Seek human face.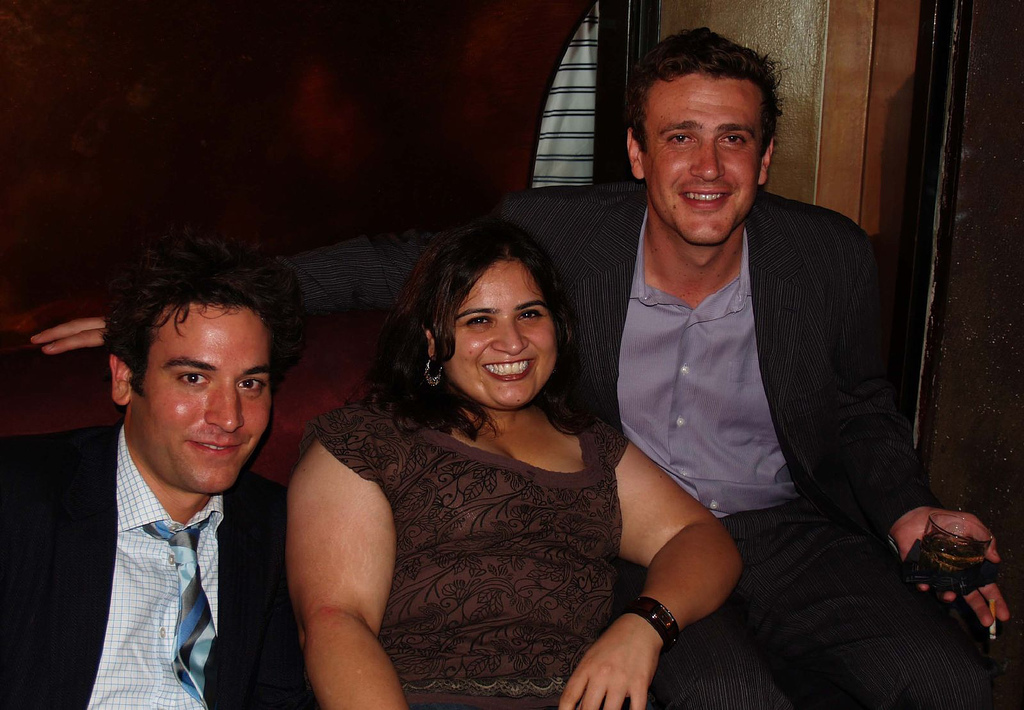
region(445, 268, 557, 409).
